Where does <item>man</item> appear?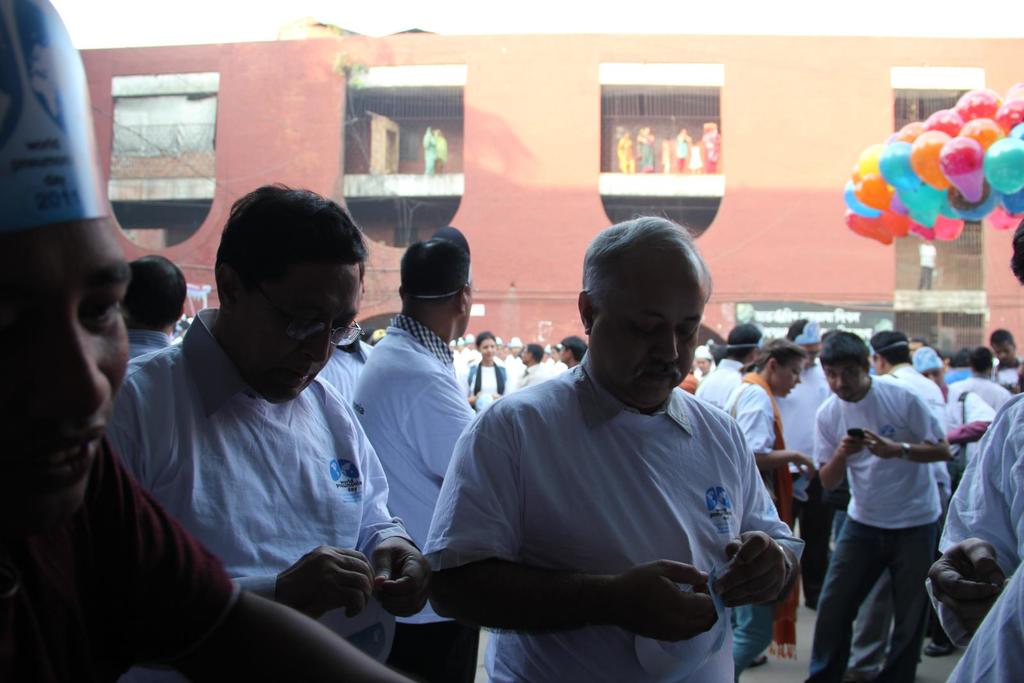
Appears at (x1=120, y1=253, x2=185, y2=358).
